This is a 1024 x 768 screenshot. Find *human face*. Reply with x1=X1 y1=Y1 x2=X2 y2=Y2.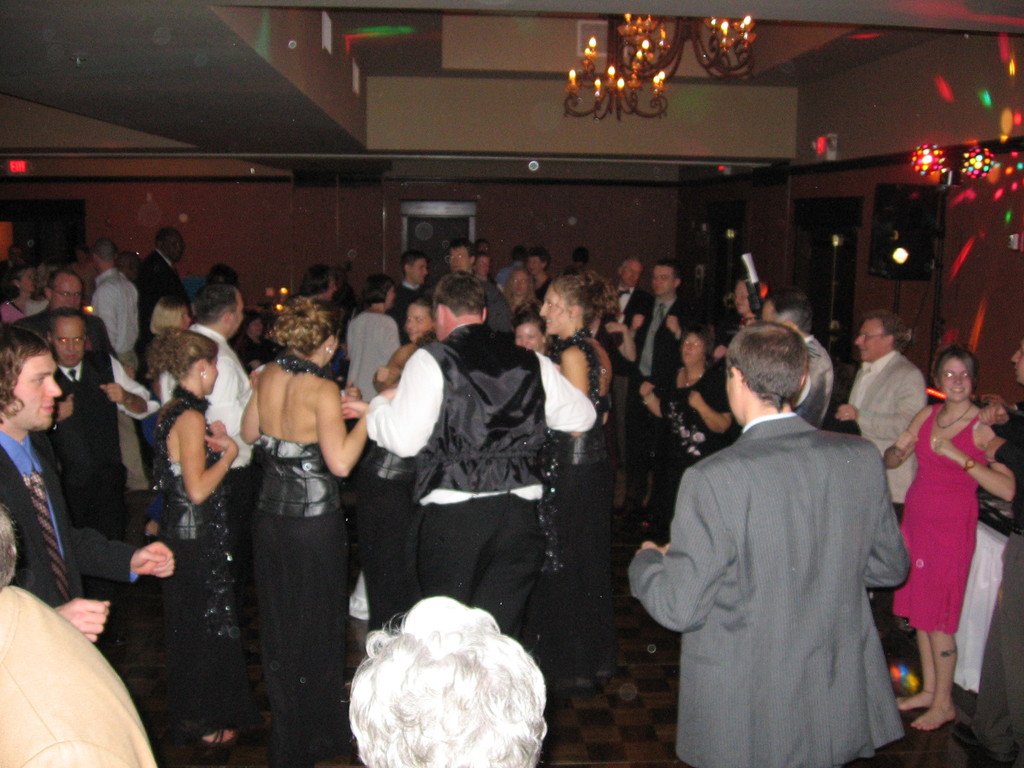
x1=511 y1=274 x2=528 y2=296.
